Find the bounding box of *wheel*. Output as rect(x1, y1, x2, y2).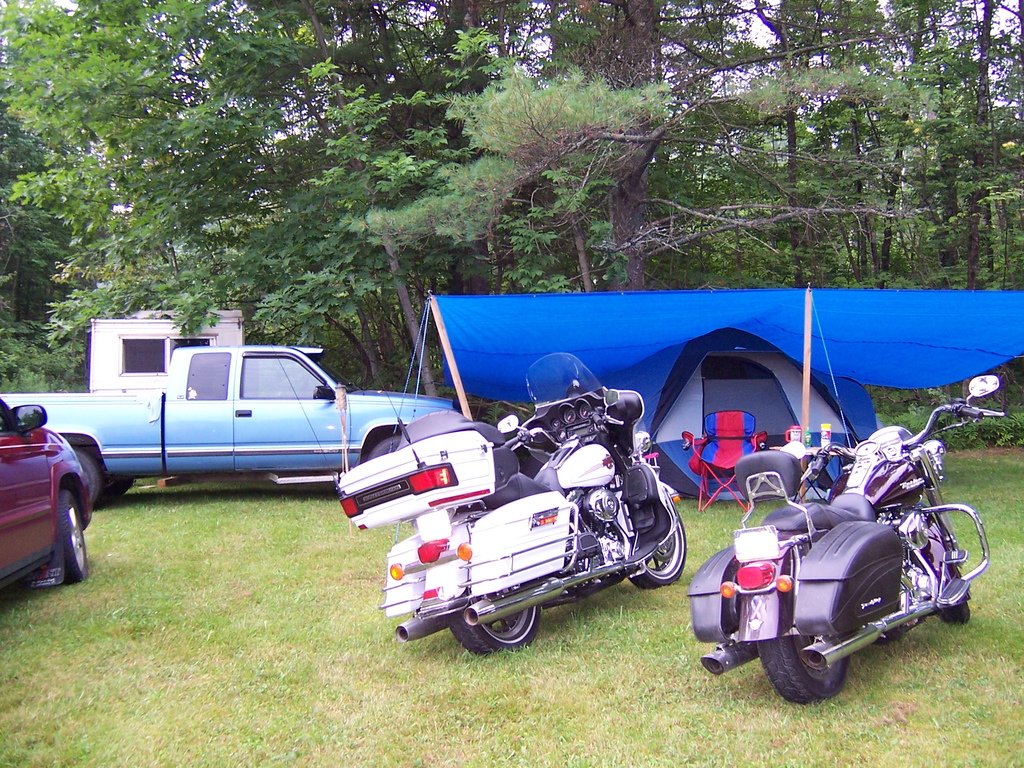
rect(625, 506, 689, 584).
